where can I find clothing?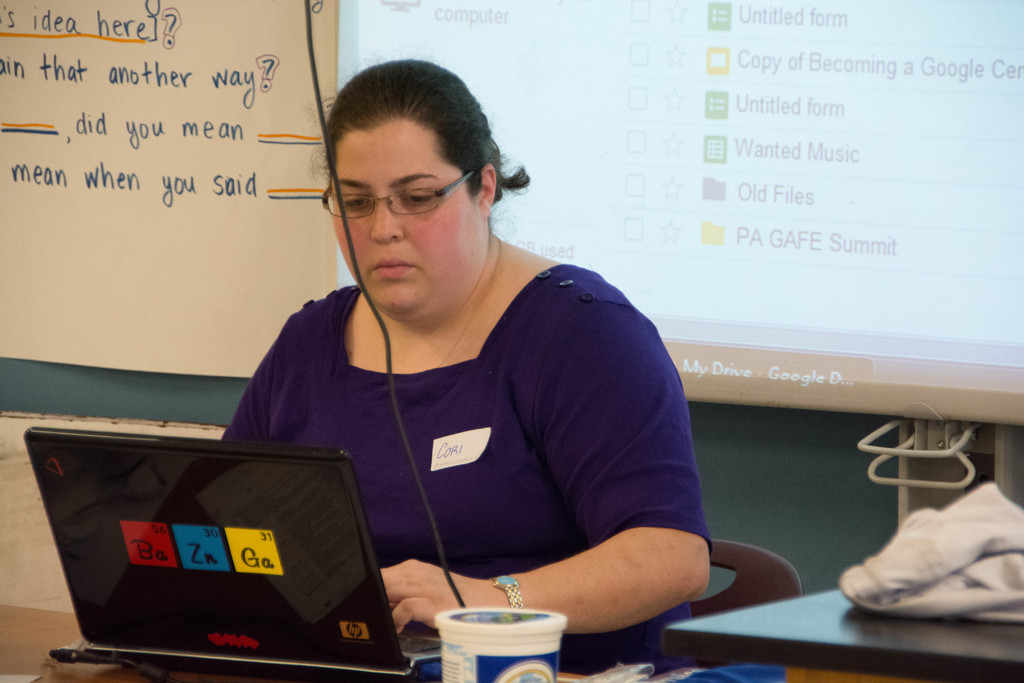
You can find it at (left=207, top=232, right=741, bottom=632).
